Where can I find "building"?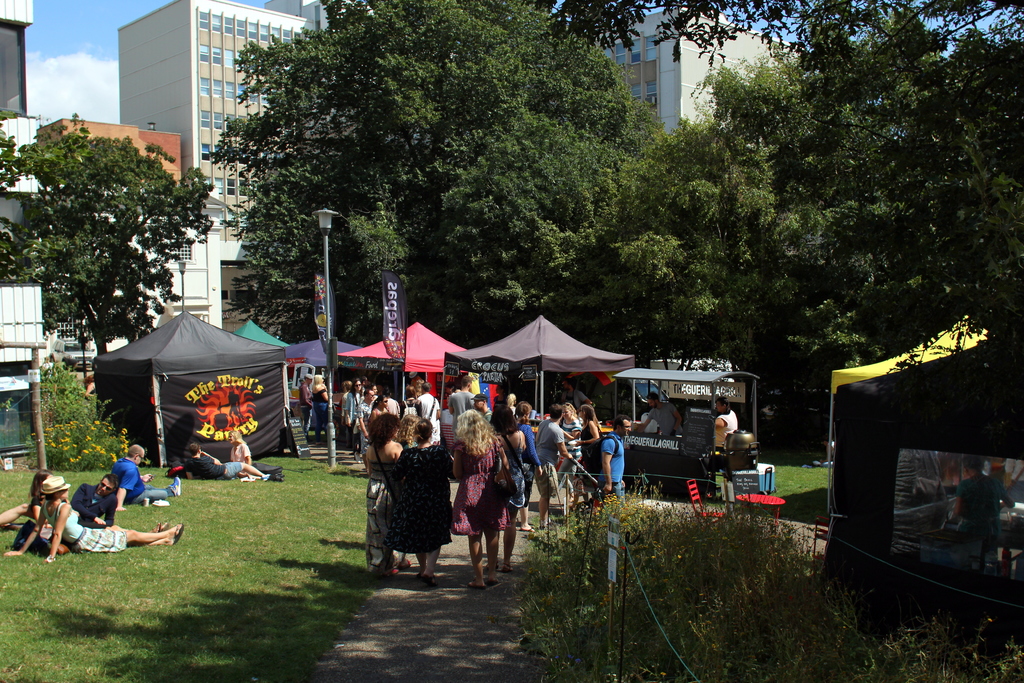
You can find it at BBox(0, 0, 183, 366).
